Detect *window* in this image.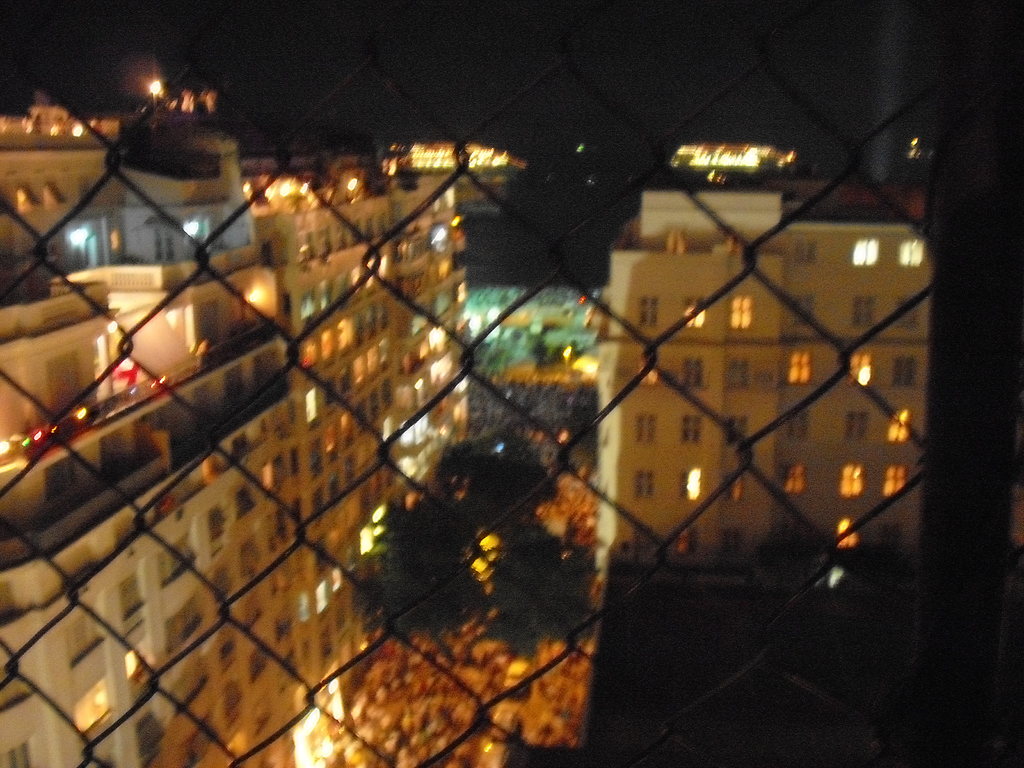
Detection: box=[634, 467, 652, 499].
